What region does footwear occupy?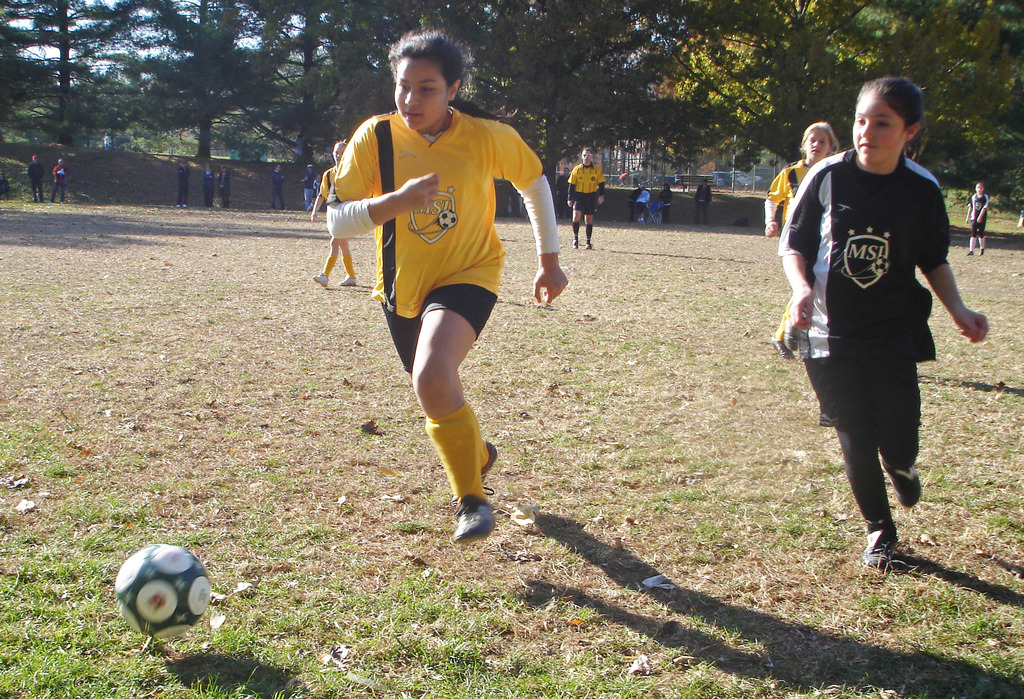
x1=452, y1=442, x2=497, y2=504.
